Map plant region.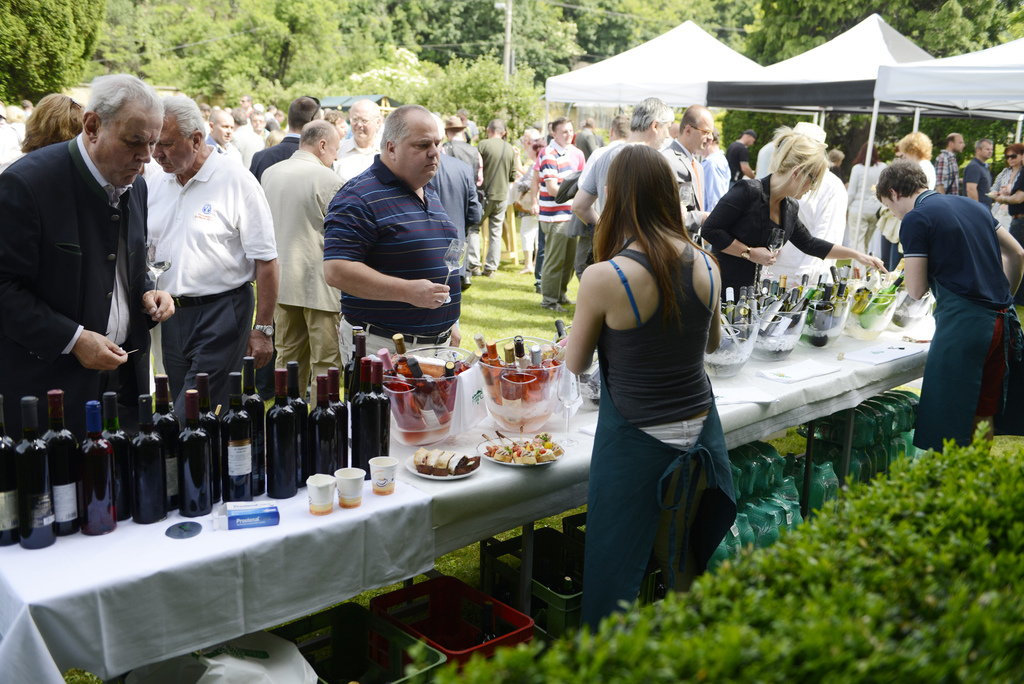
Mapped to 554, 0, 691, 60.
